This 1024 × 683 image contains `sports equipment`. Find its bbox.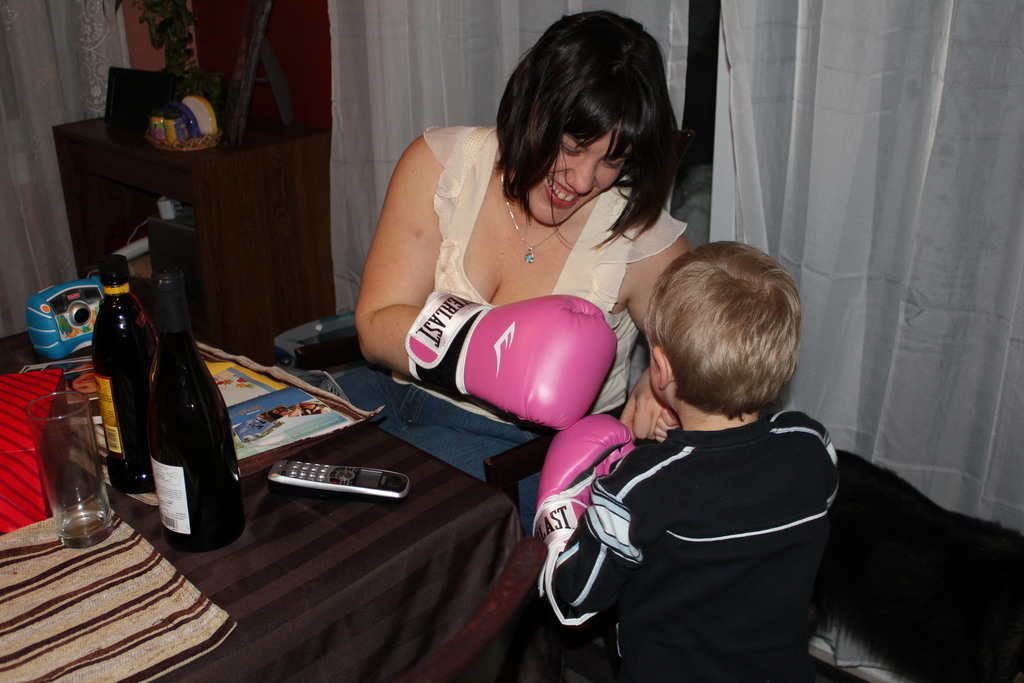
left=531, top=404, right=632, bottom=548.
